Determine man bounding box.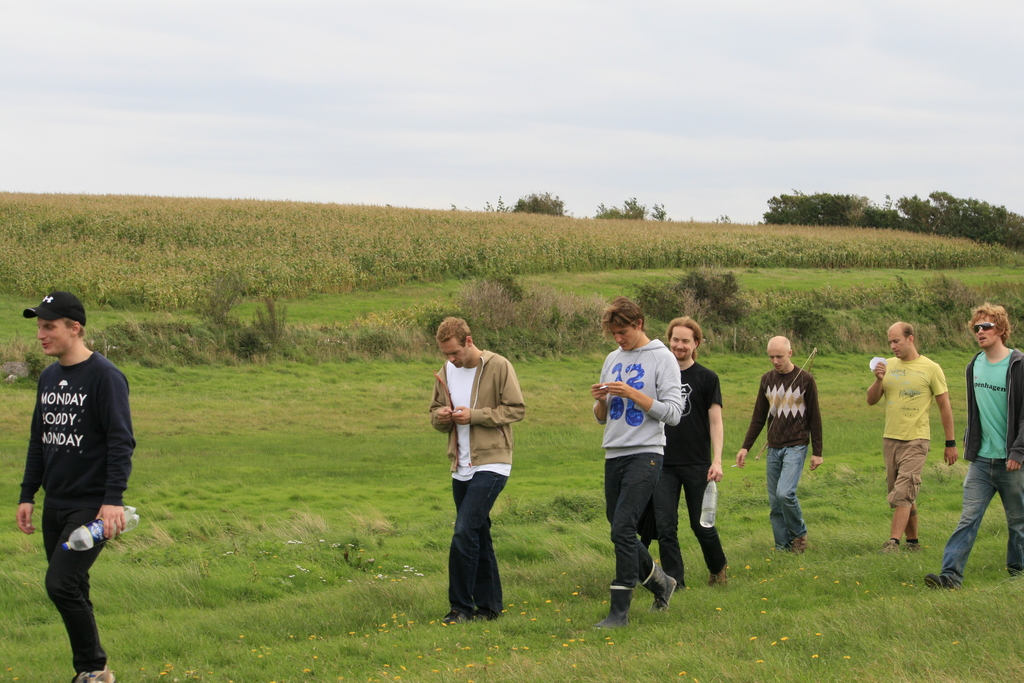
Determined: (739, 338, 824, 550).
